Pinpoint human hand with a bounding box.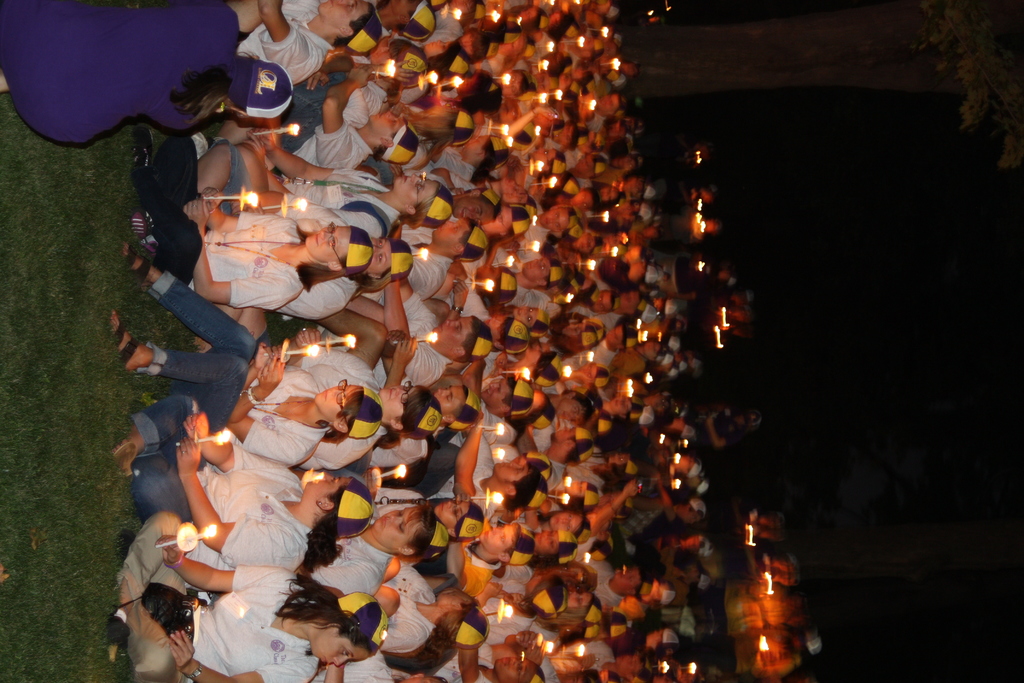
l=183, t=198, r=208, b=227.
